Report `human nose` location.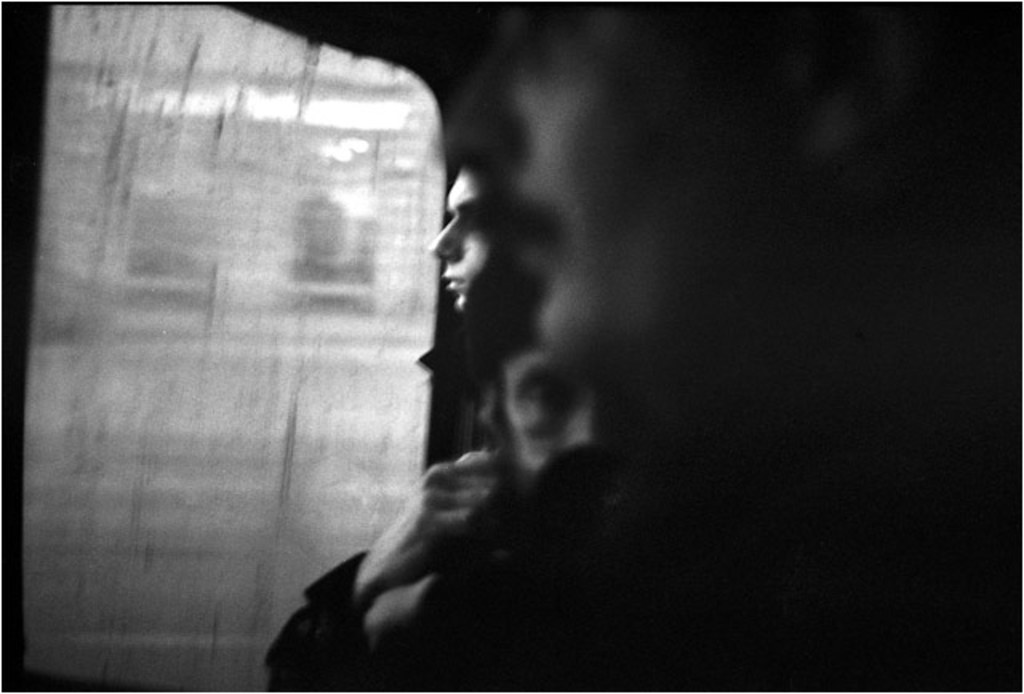
Report: BBox(438, 27, 526, 162).
